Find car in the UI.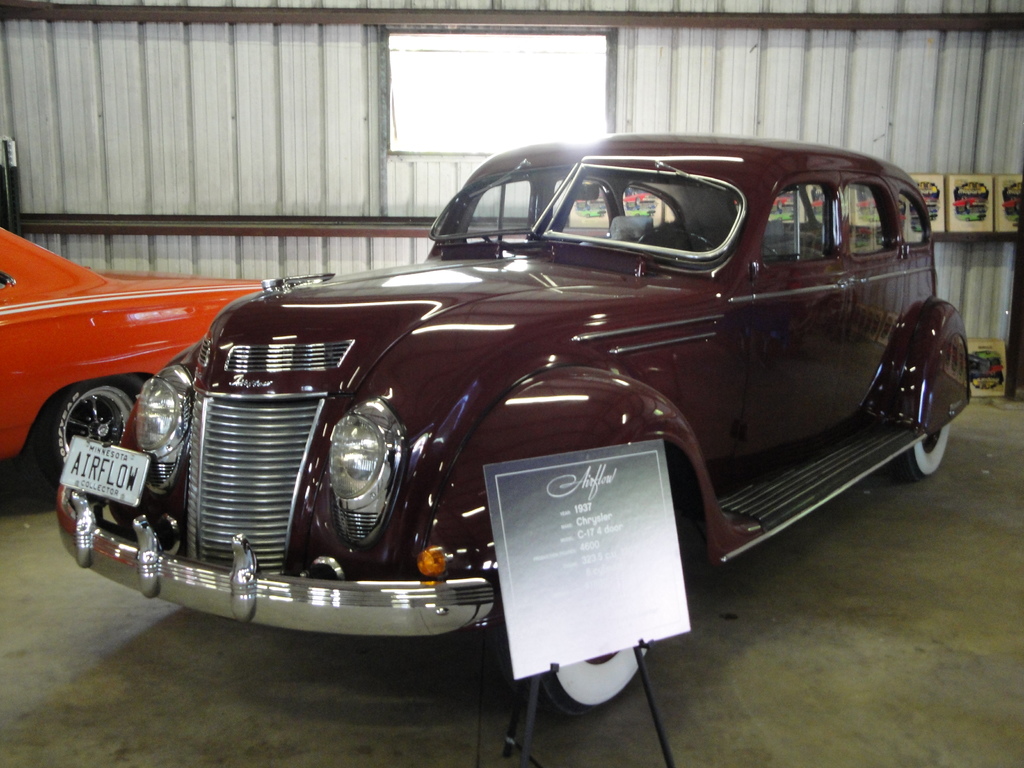
UI element at (left=0, top=226, right=264, bottom=493).
